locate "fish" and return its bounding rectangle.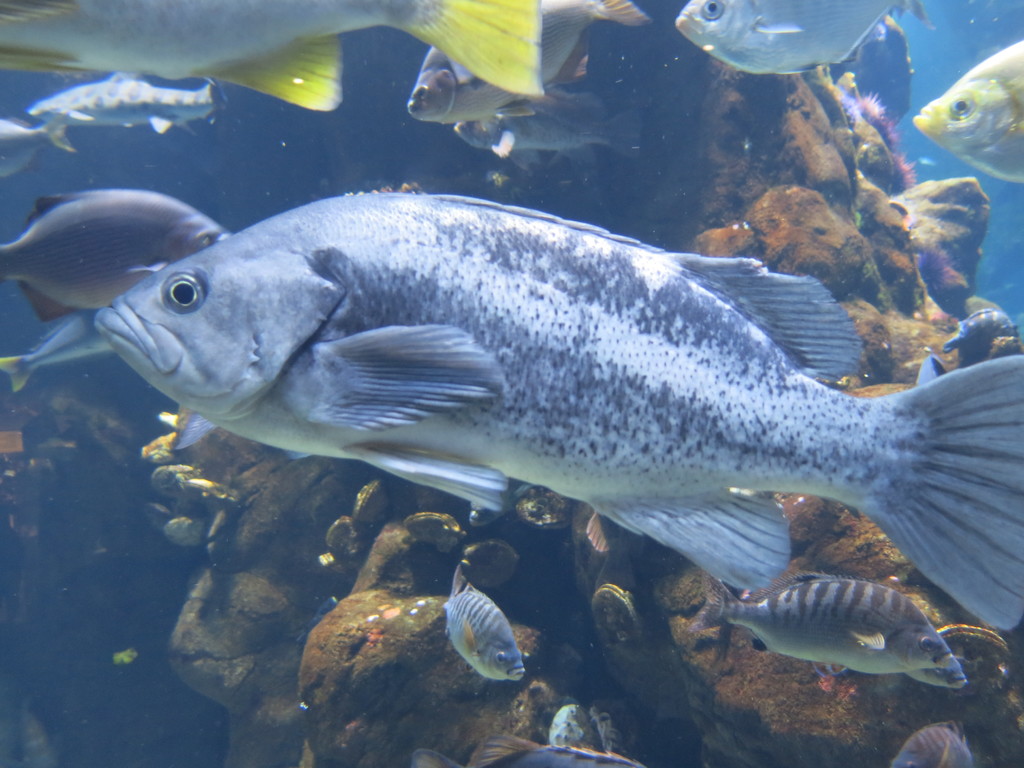
left=915, top=38, right=1023, bottom=188.
